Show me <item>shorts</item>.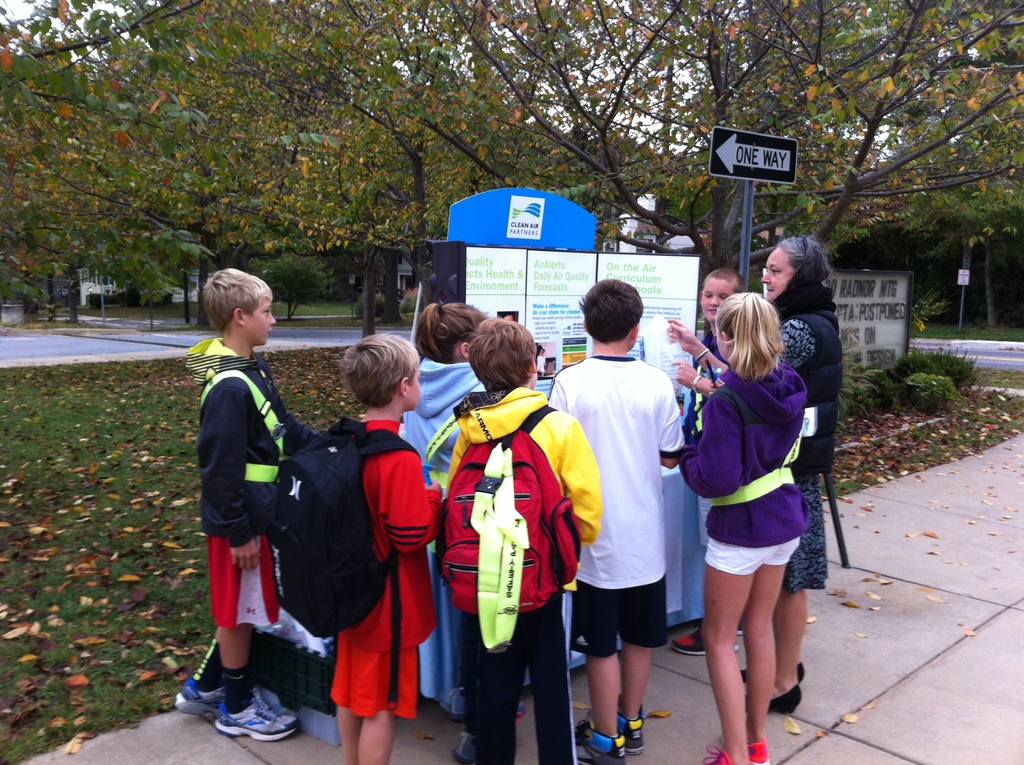
<item>shorts</item> is here: left=574, top=576, right=668, bottom=654.
